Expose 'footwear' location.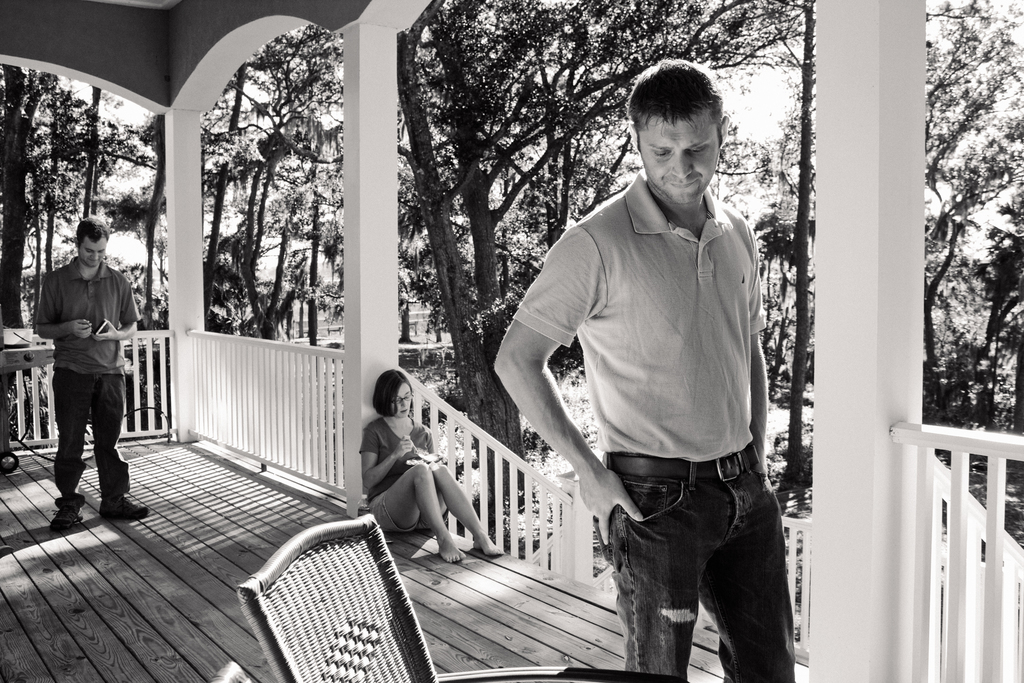
Exposed at {"x1": 50, "y1": 498, "x2": 92, "y2": 531}.
